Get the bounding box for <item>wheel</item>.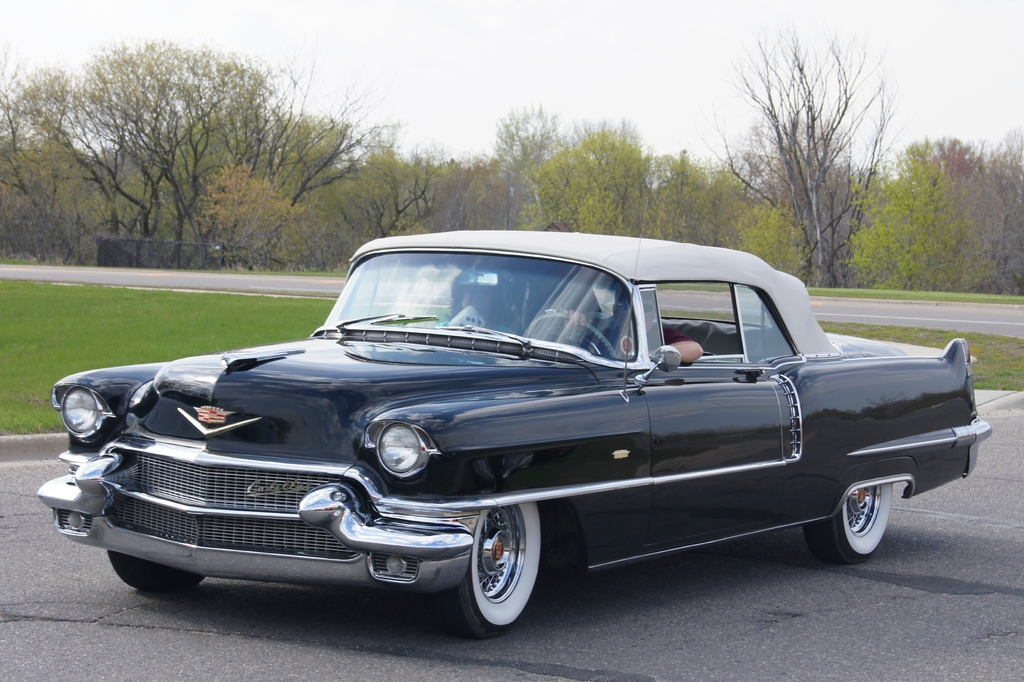
Rect(522, 312, 615, 361).
